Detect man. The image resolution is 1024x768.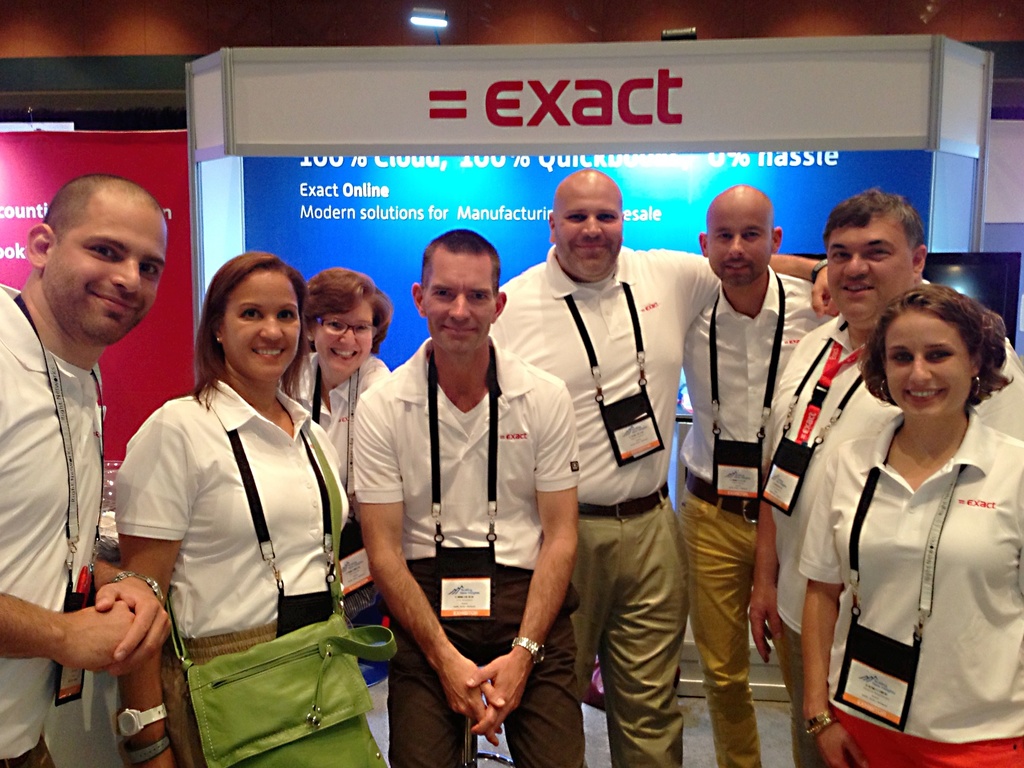
{"x1": 488, "y1": 164, "x2": 835, "y2": 767}.
